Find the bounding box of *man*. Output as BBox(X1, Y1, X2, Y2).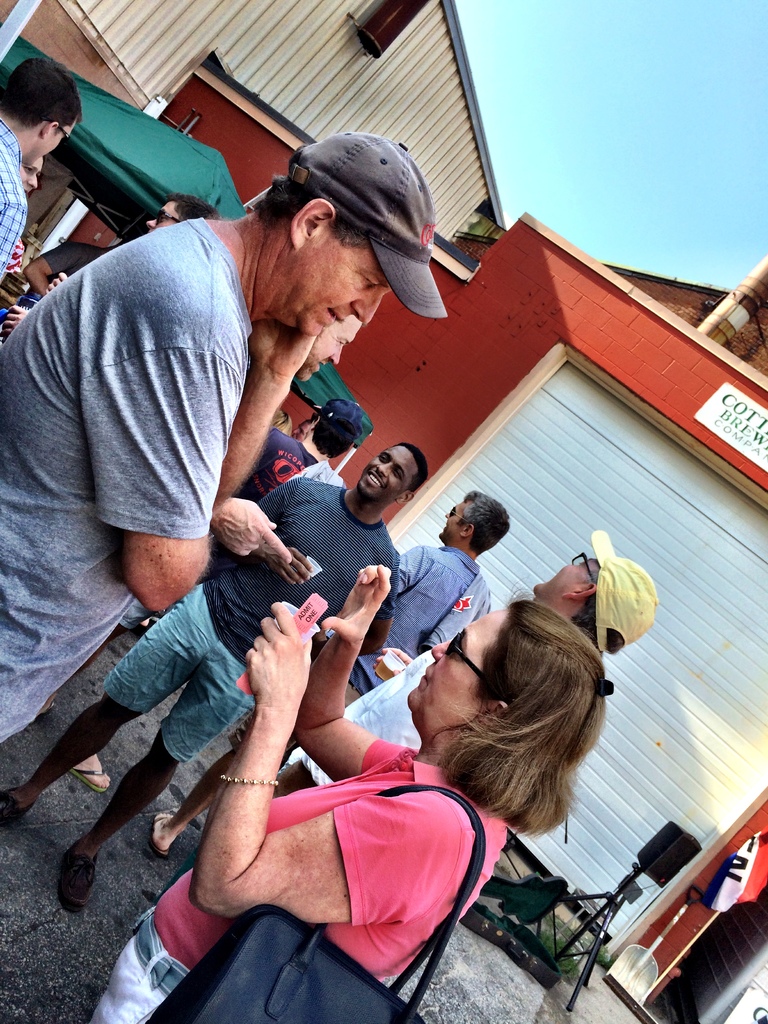
BBox(1, 194, 218, 337).
